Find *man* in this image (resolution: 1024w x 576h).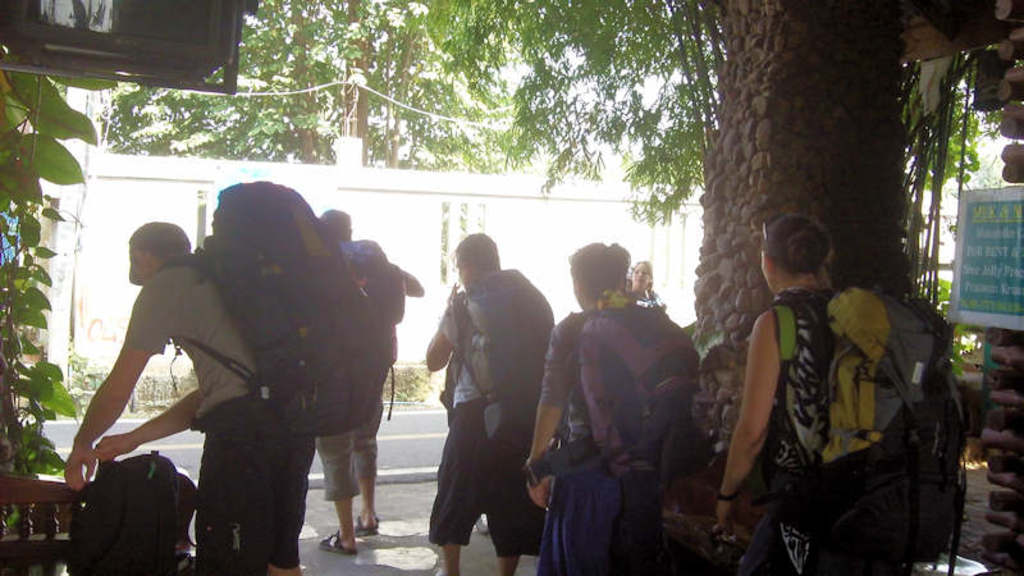
bbox(63, 218, 320, 575).
